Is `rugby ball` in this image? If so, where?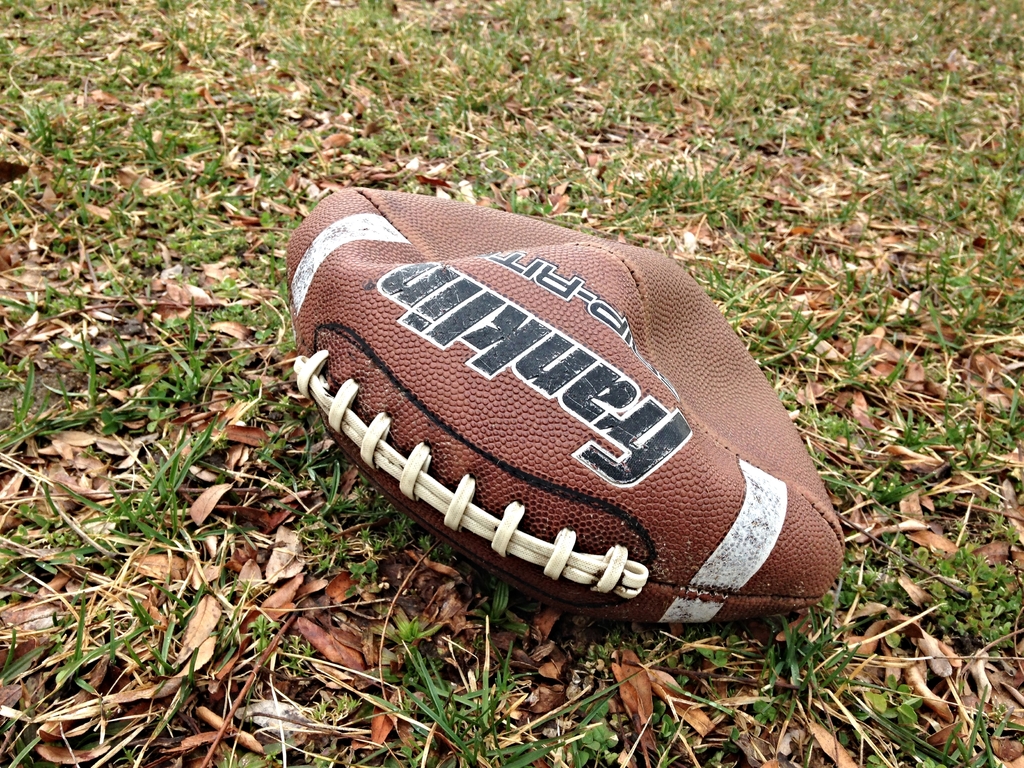
Yes, at [x1=283, y1=188, x2=845, y2=627].
